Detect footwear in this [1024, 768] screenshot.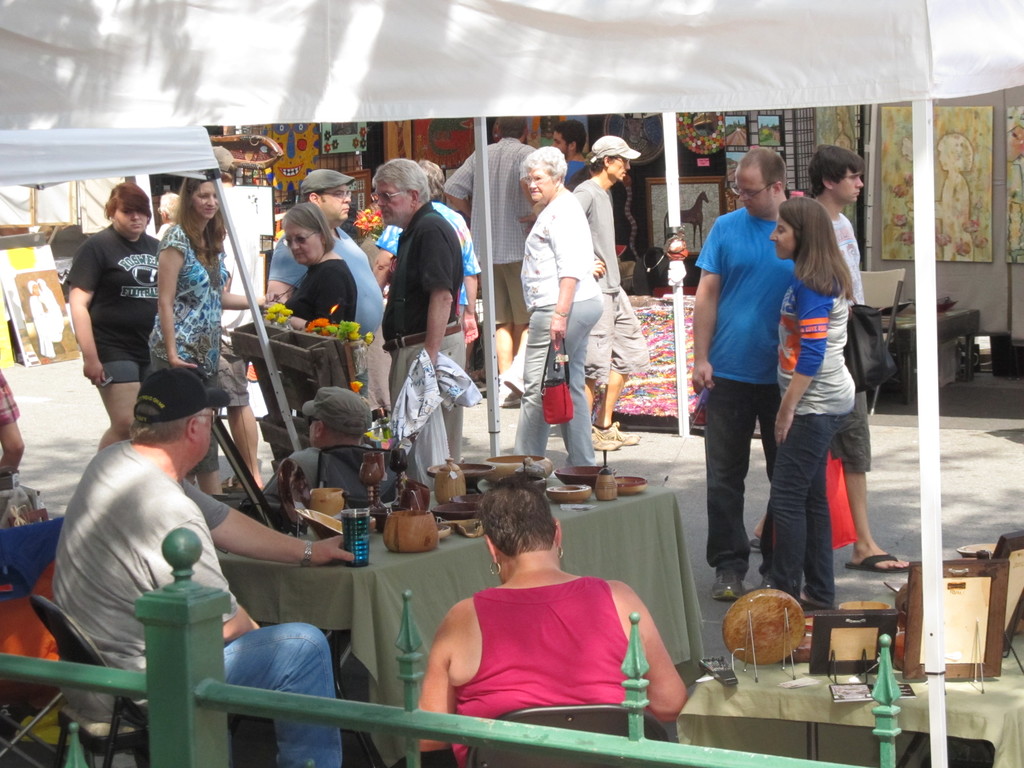
Detection: (x1=709, y1=564, x2=746, y2=602).
